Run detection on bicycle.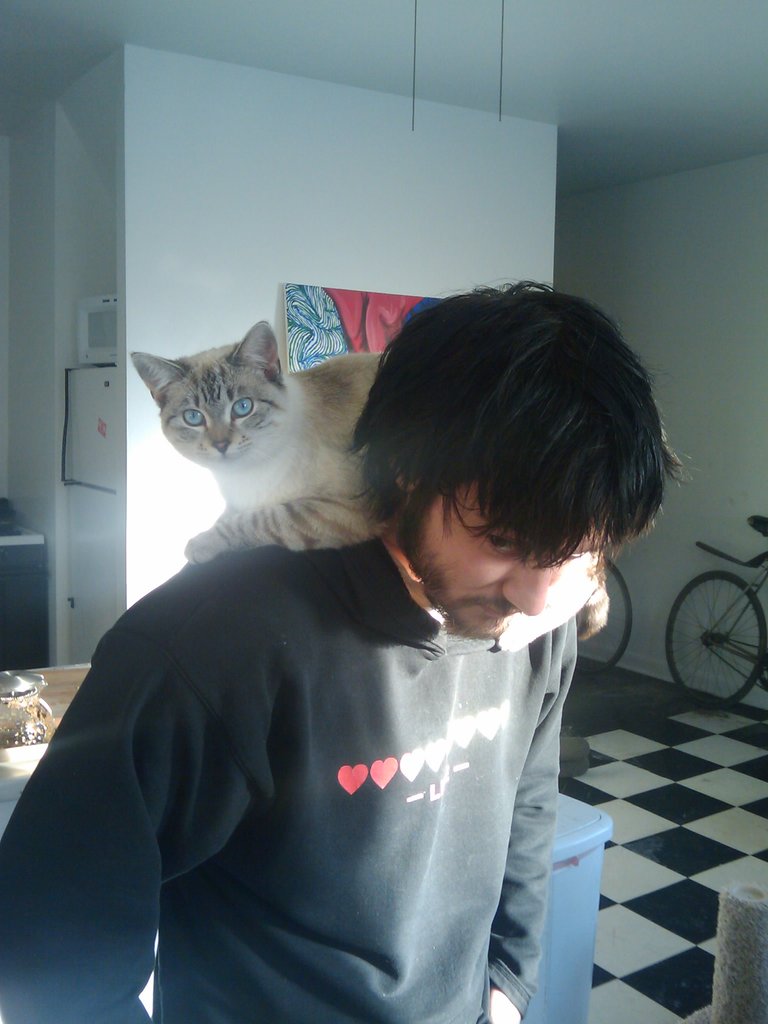
Result: box(560, 557, 637, 676).
